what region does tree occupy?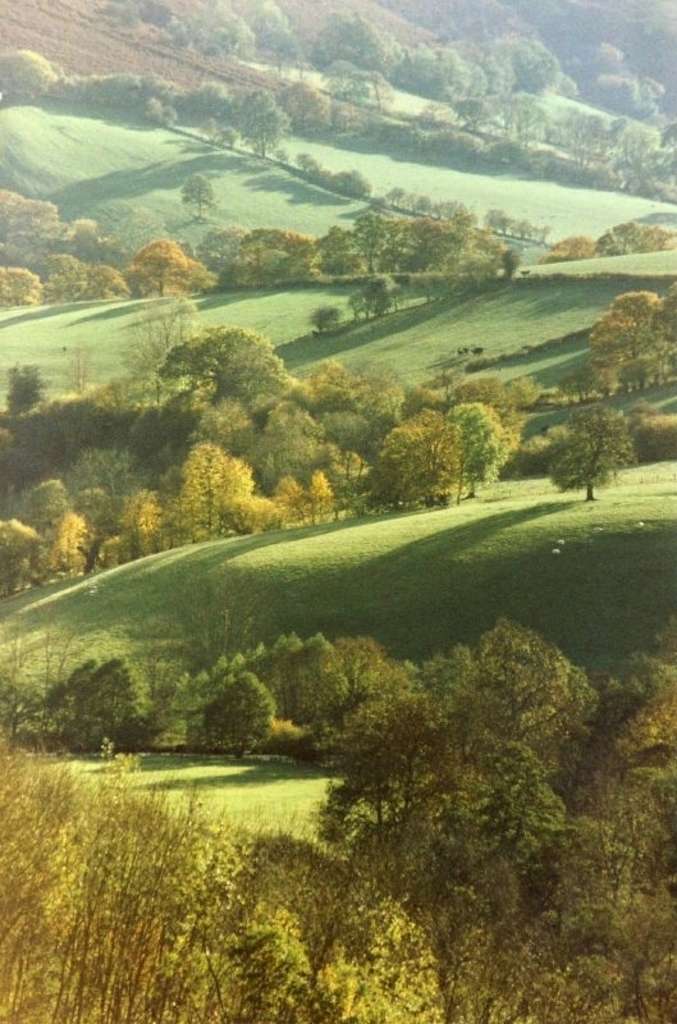
box=[178, 172, 219, 219].
